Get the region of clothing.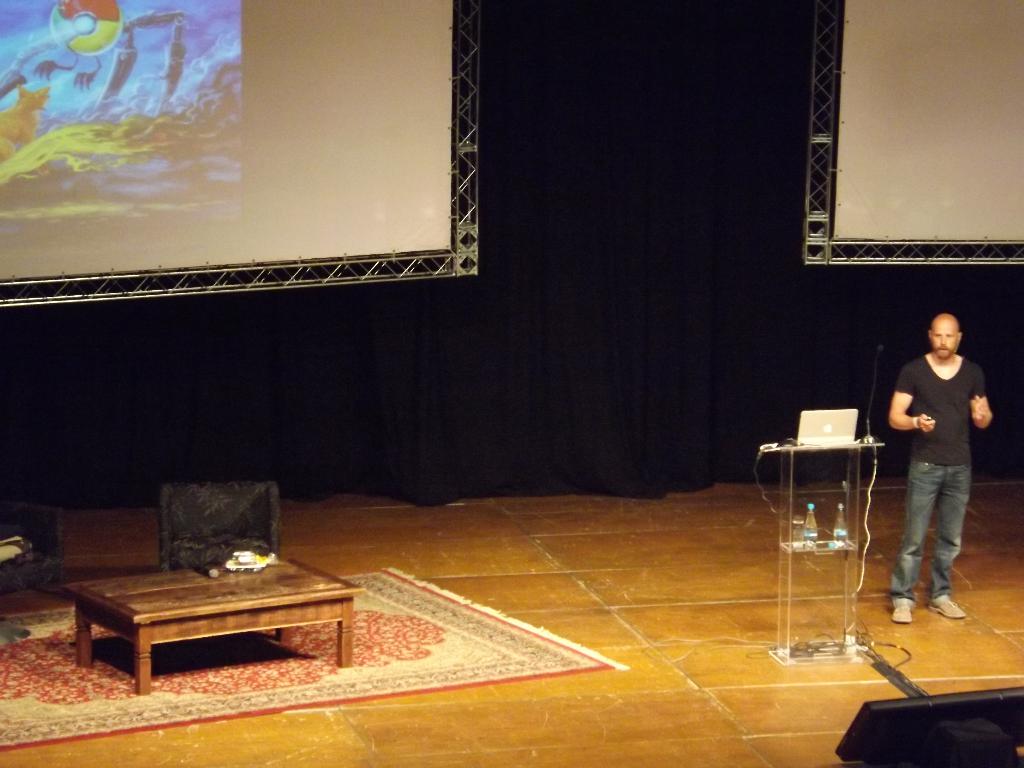
(884, 355, 983, 602).
